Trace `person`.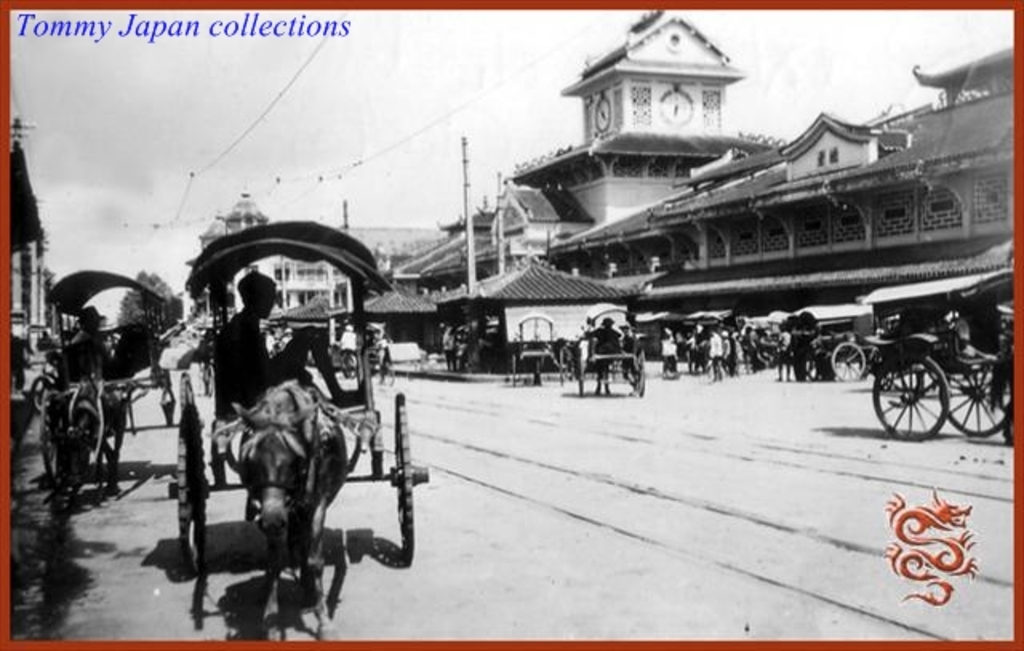
Traced to rect(589, 312, 621, 398).
